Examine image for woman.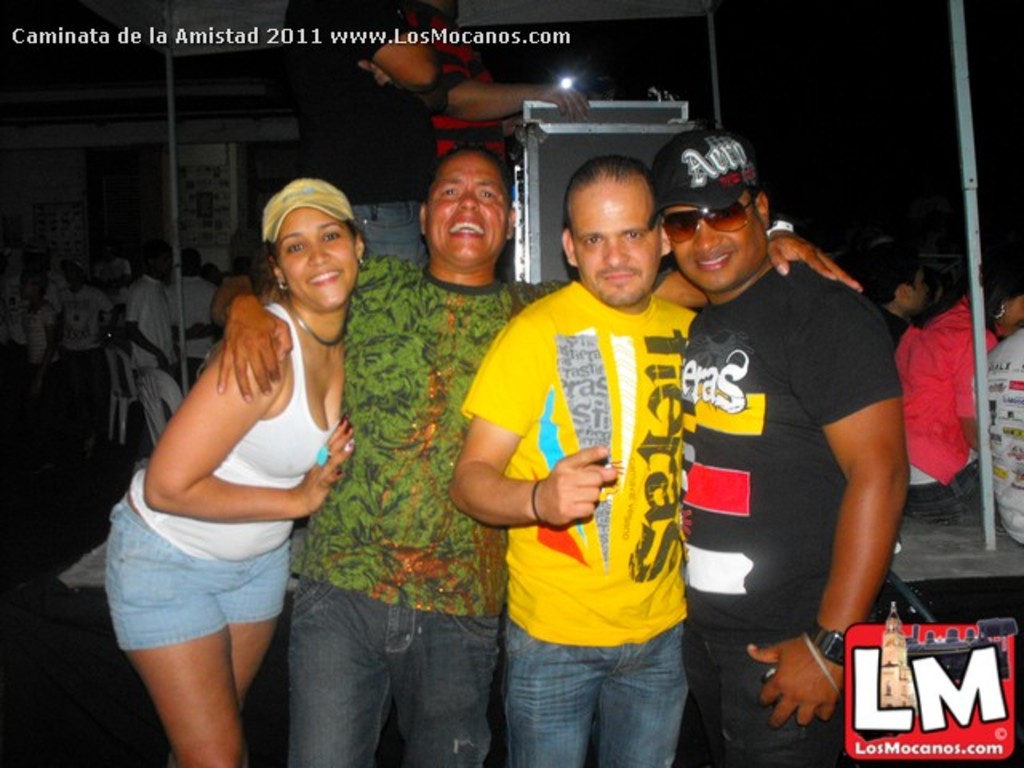
Examination result: 888,229,1022,526.
